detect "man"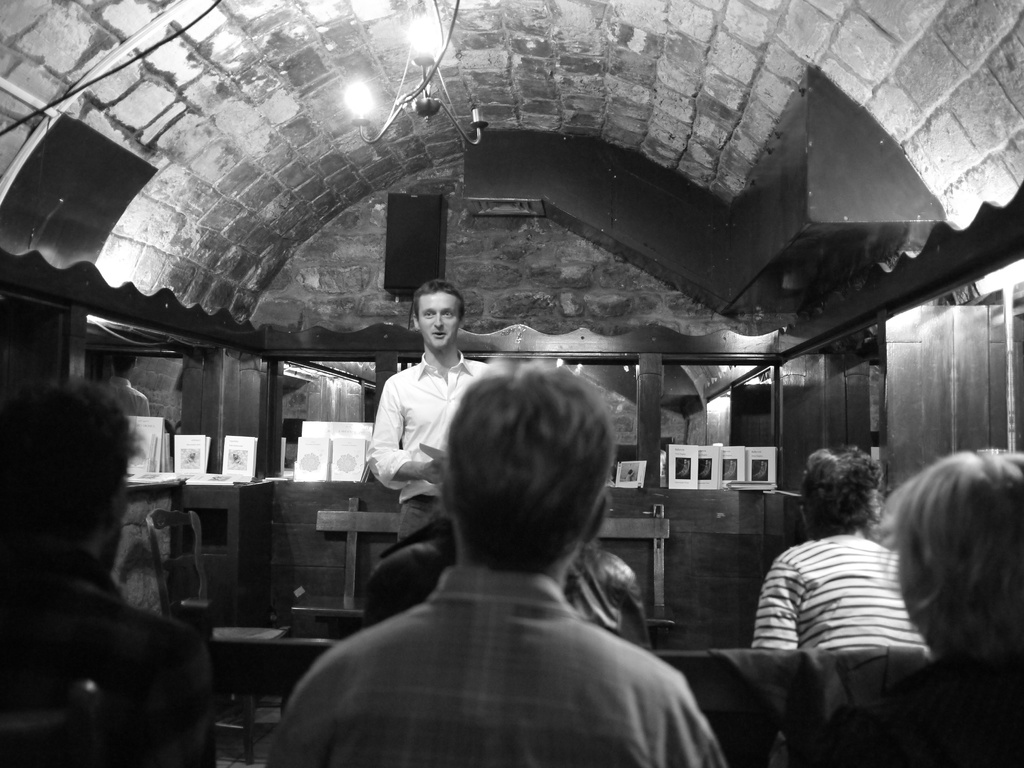
BBox(294, 363, 728, 756)
